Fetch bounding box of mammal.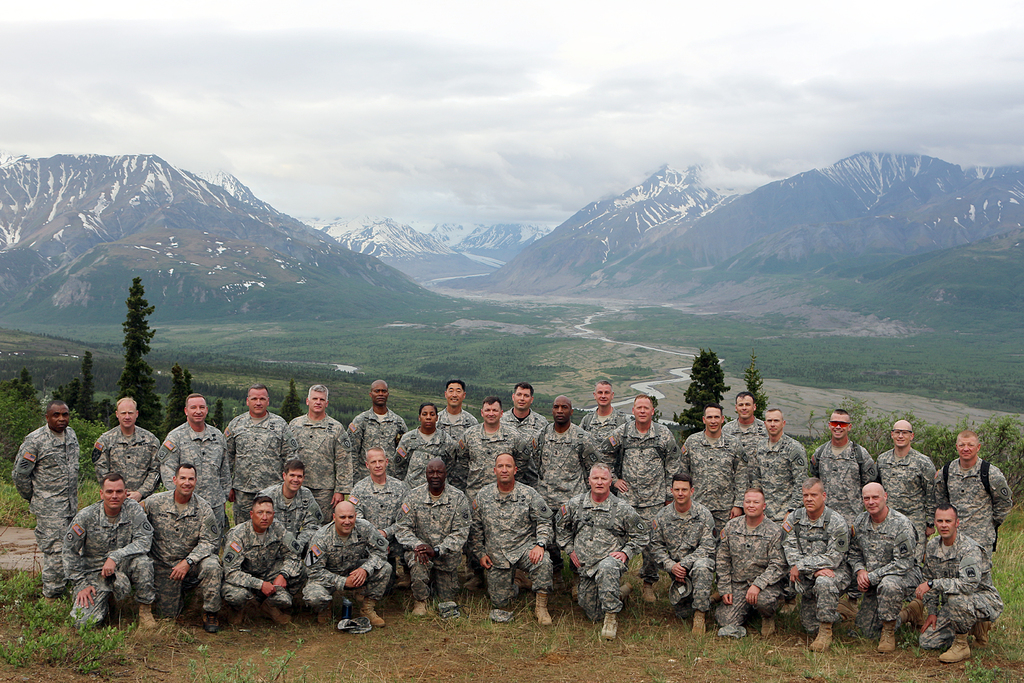
Bbox: (301,495,388,626).
